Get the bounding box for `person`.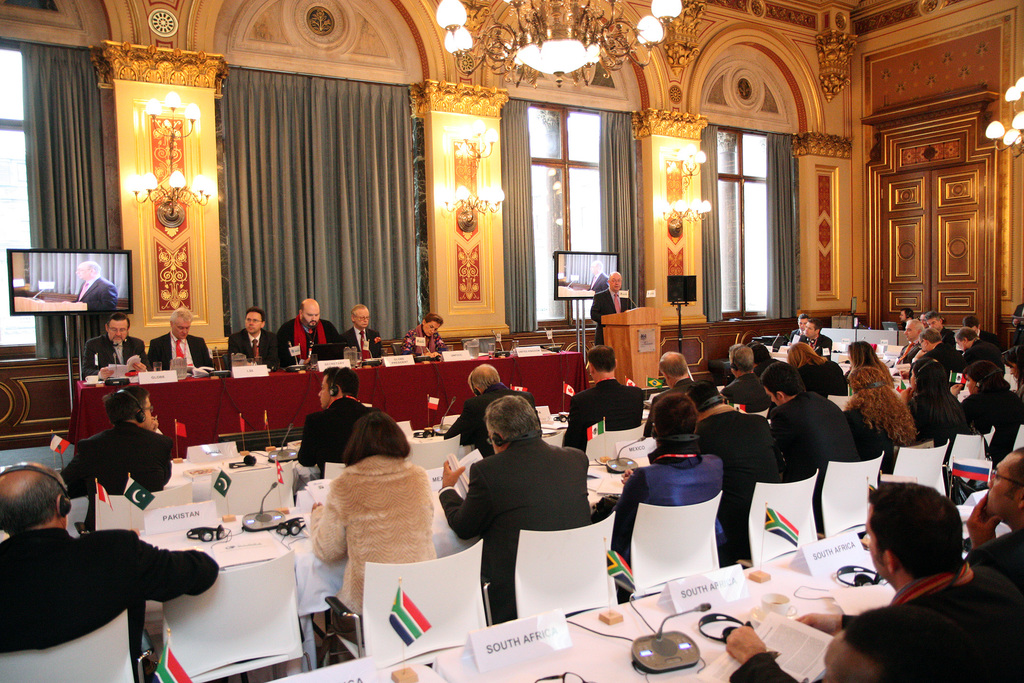
crop(963, 447, 1023, 634).
